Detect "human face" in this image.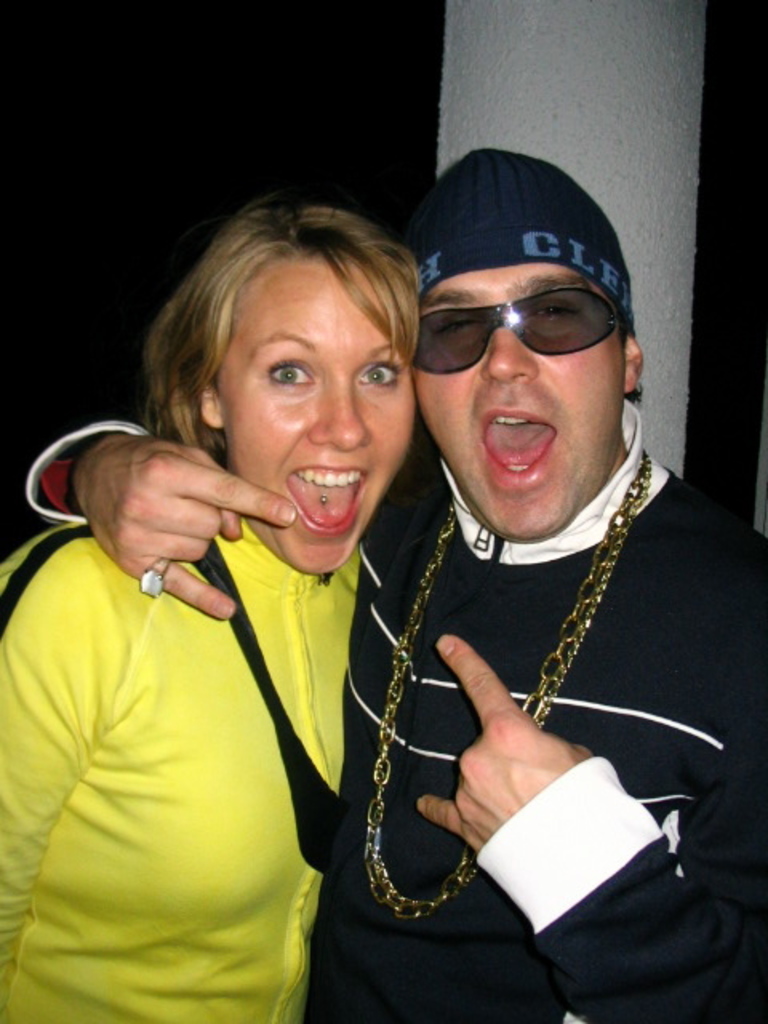
Detection: l=214, t=259, r=424, b=571.
